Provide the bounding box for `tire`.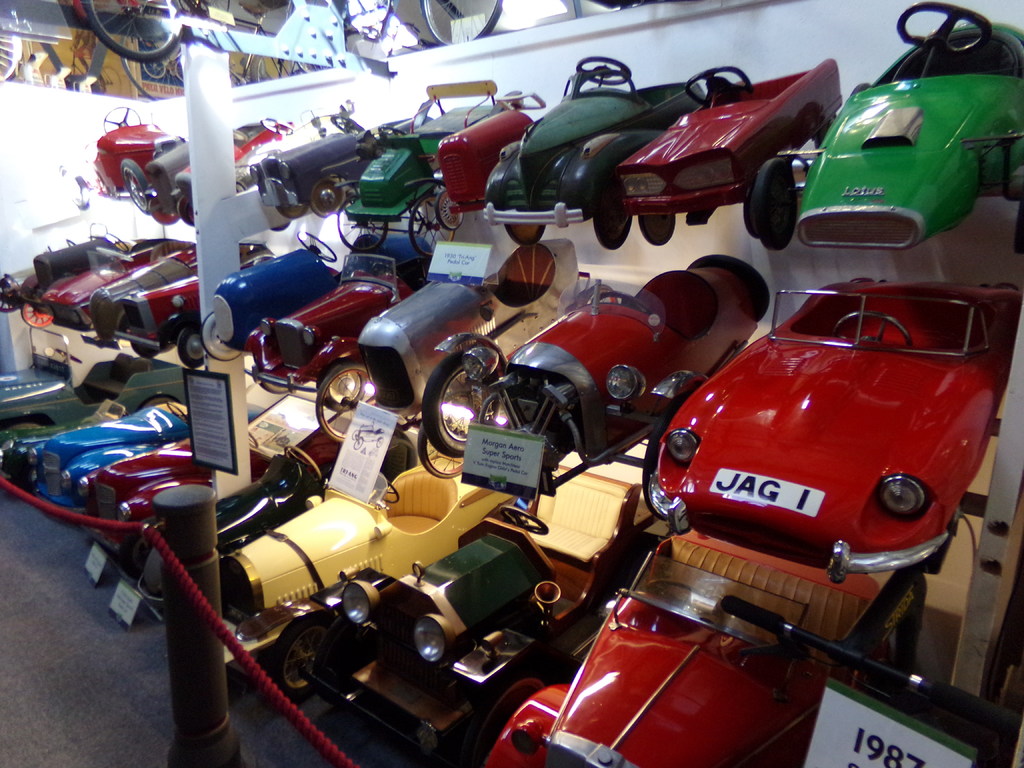
l=422, t=0, r=501, b=38.
